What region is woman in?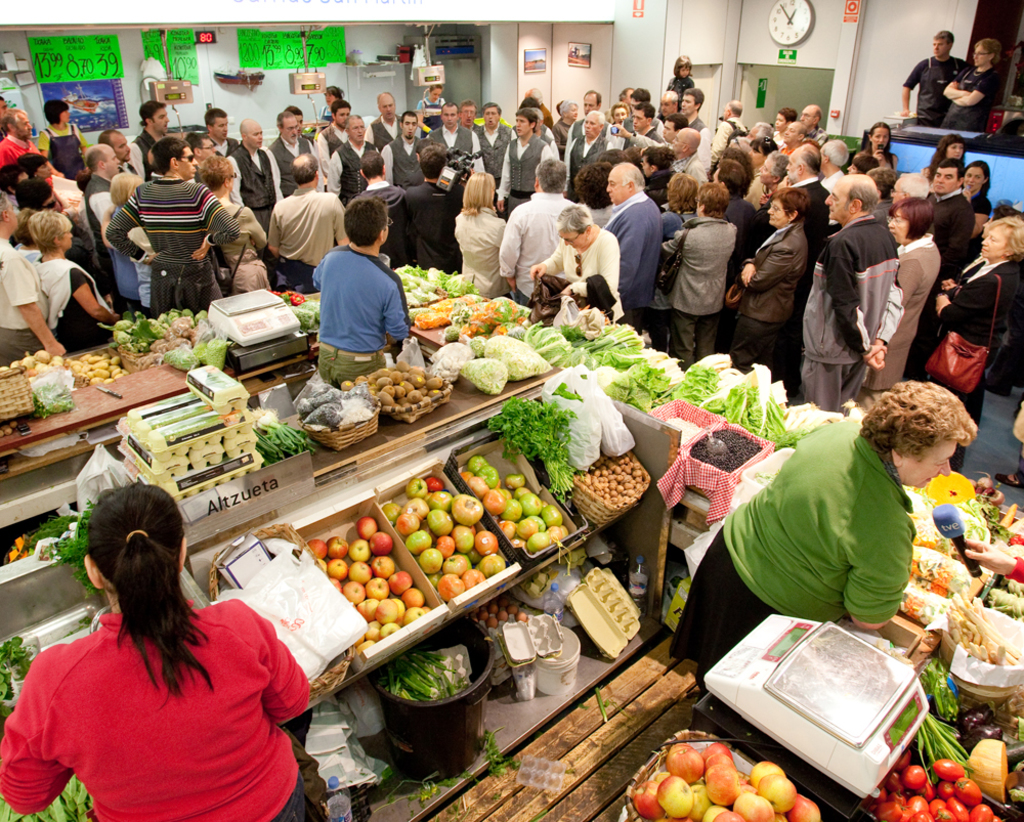
crop(38, 100, 90, 185).
